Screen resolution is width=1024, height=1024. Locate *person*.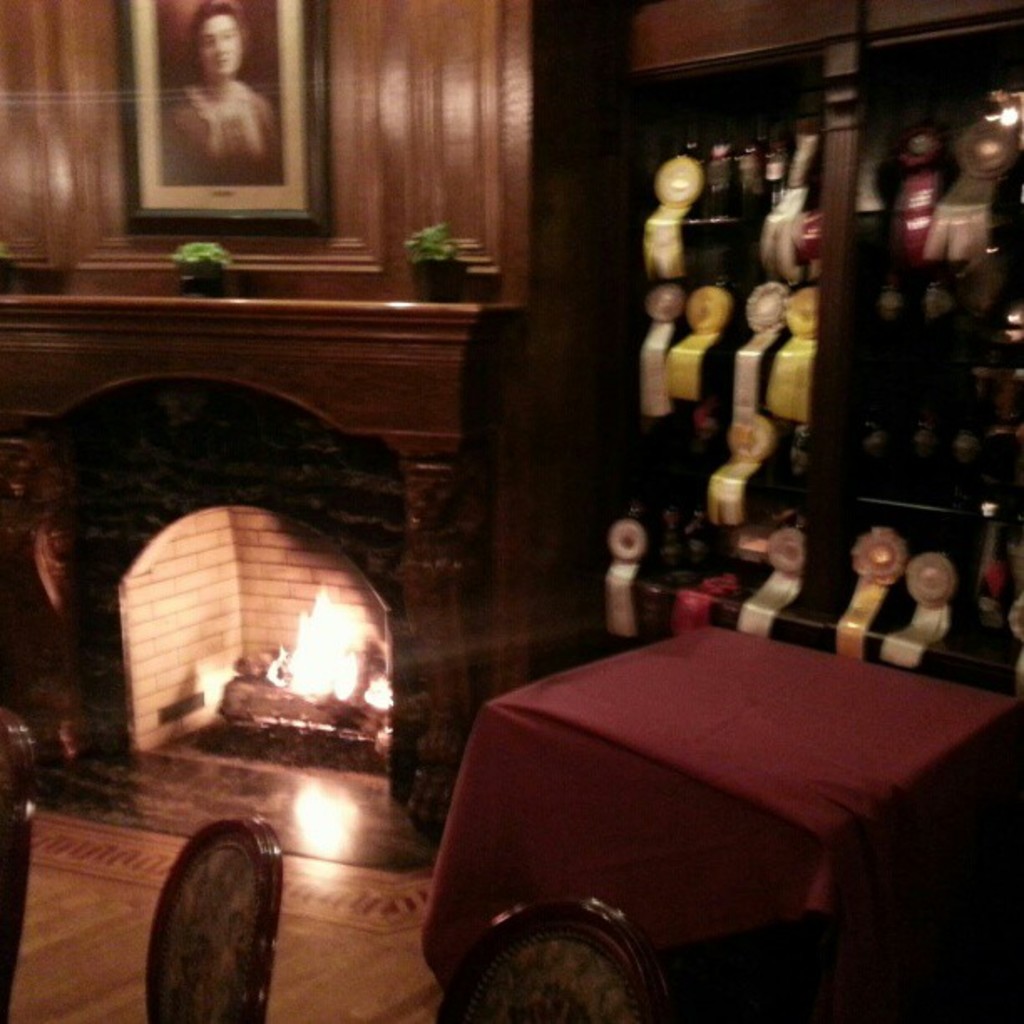
(left=164, top=0, right=283, bottom=181).
